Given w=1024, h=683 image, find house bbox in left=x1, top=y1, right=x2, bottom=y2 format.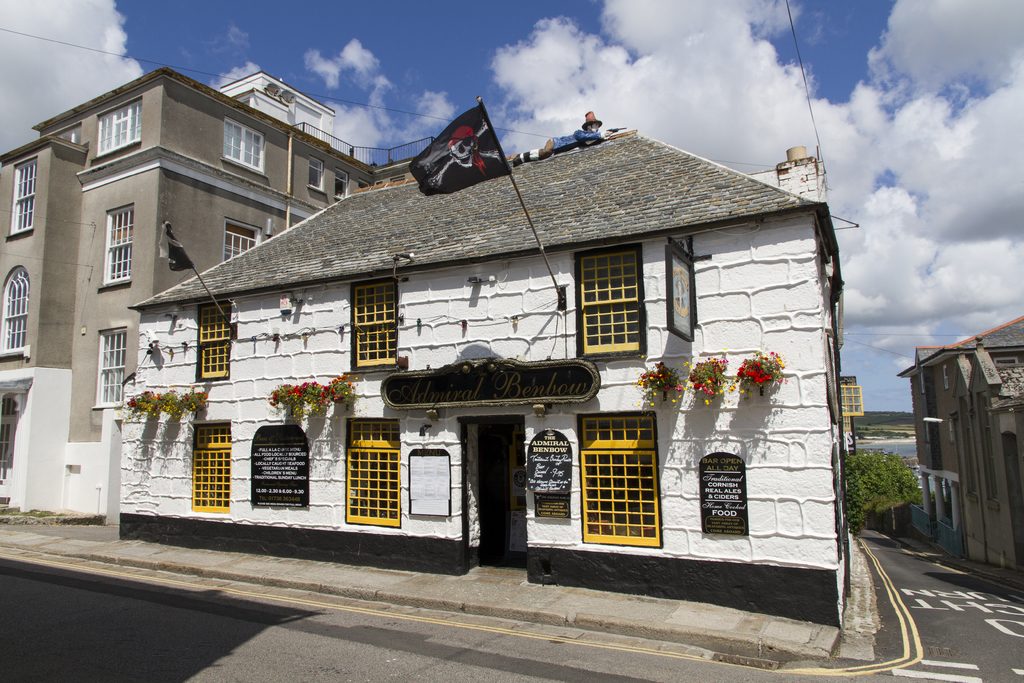
left=122, top=126, right=851, bottom=633.
